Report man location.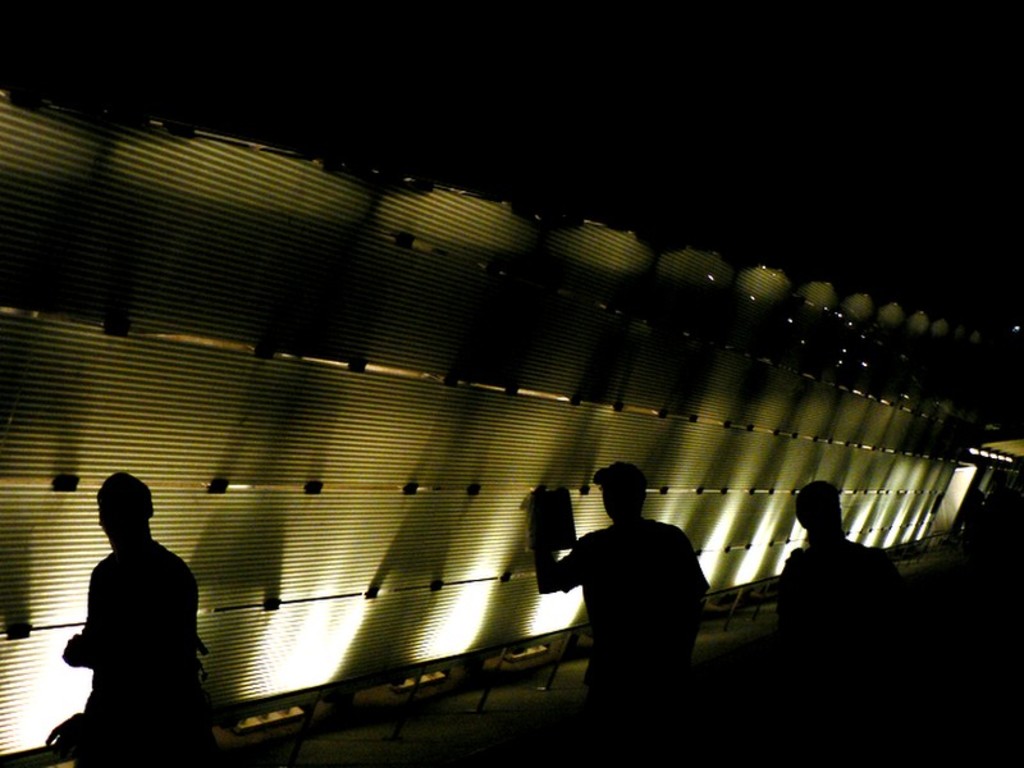
Report: BBox(774, 475, 916, 767).
